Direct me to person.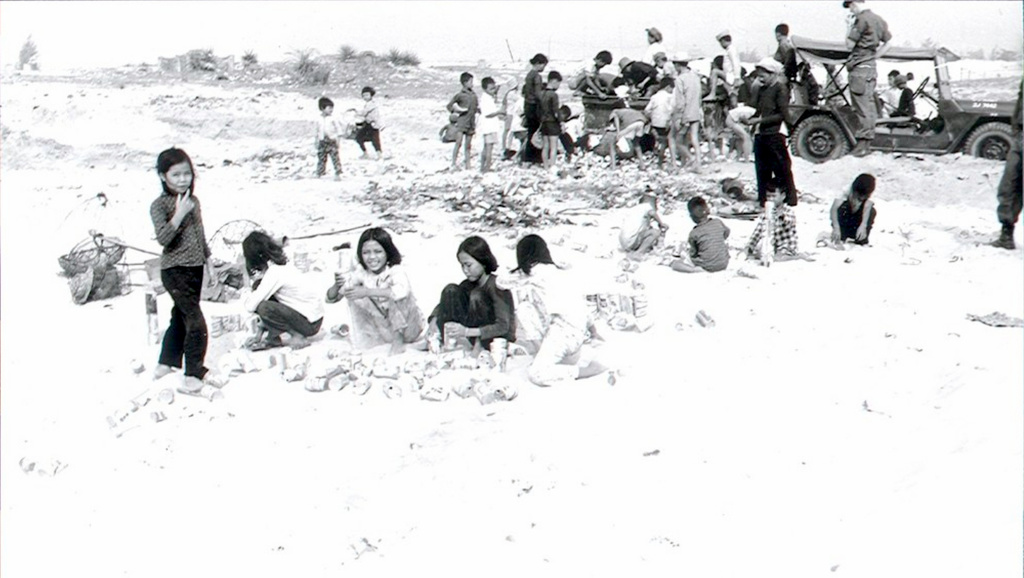
Direction: (150,147,216,383).
